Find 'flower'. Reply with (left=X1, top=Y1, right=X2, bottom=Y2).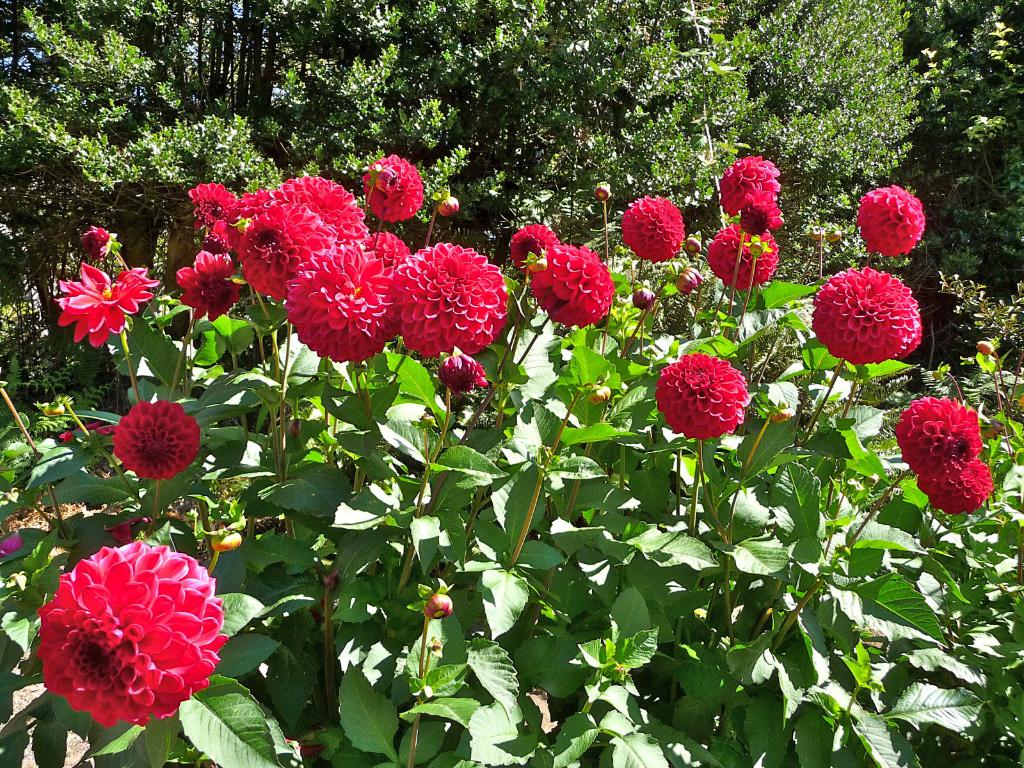
(left=361, top=154, right=431, bottom=225).
